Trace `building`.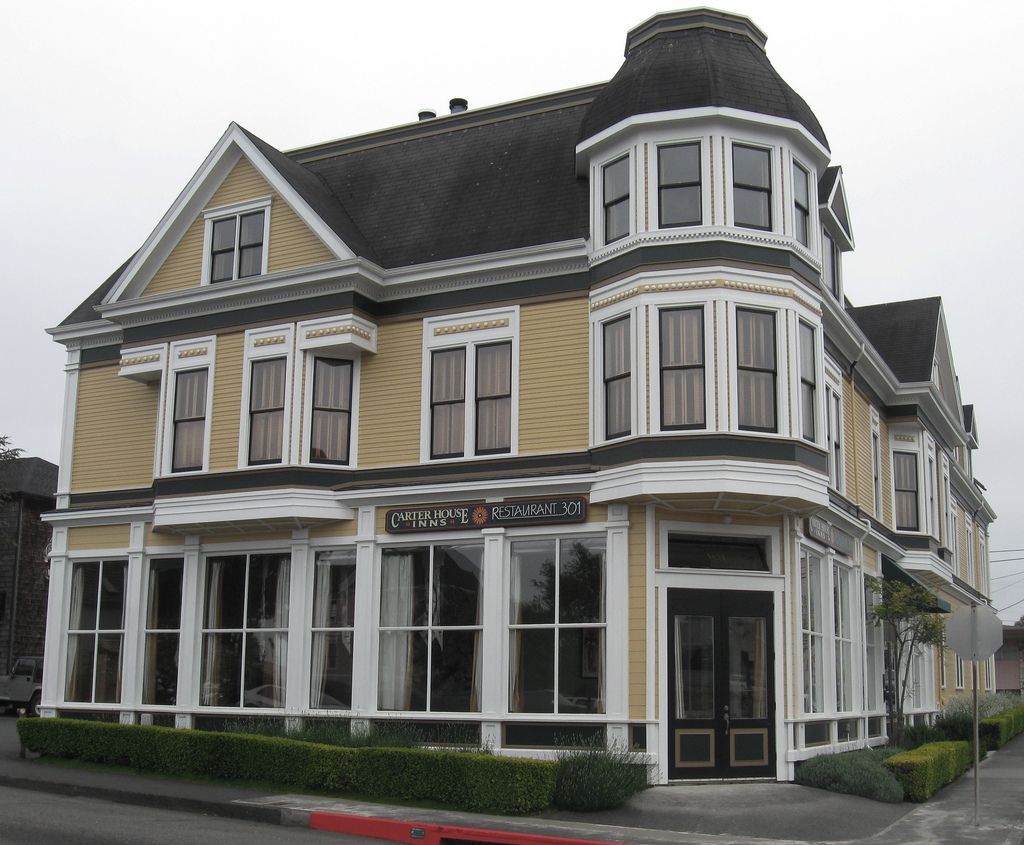
Traced to Rect(40, 0, 1002, 791).
